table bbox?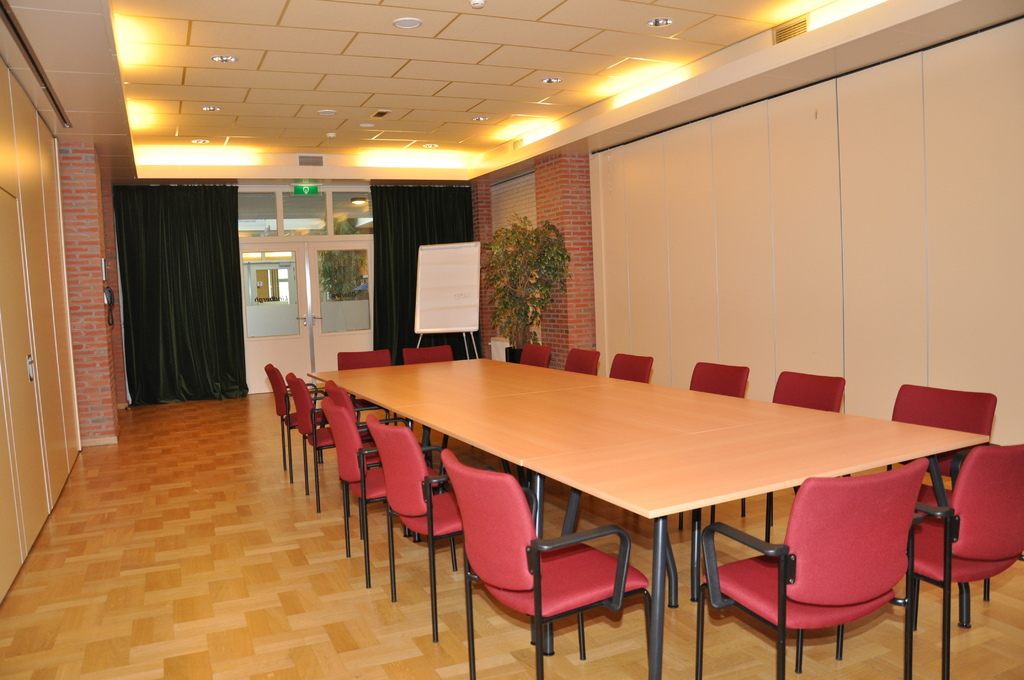
bbox=(364, 360, 979, 661)
